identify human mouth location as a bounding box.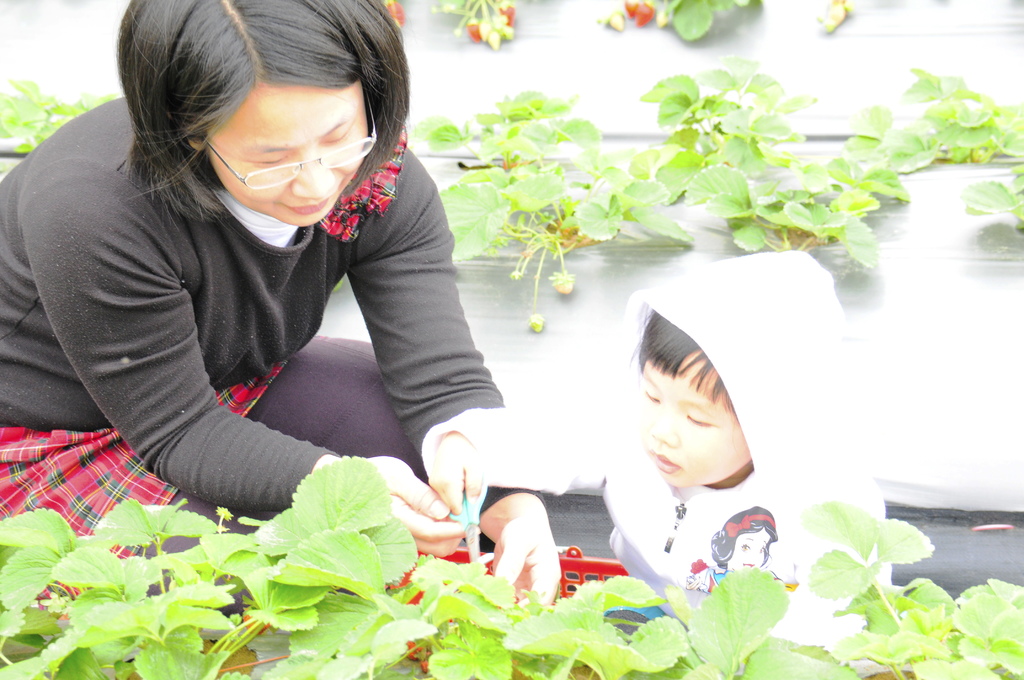
645, 449, 685, 476.
